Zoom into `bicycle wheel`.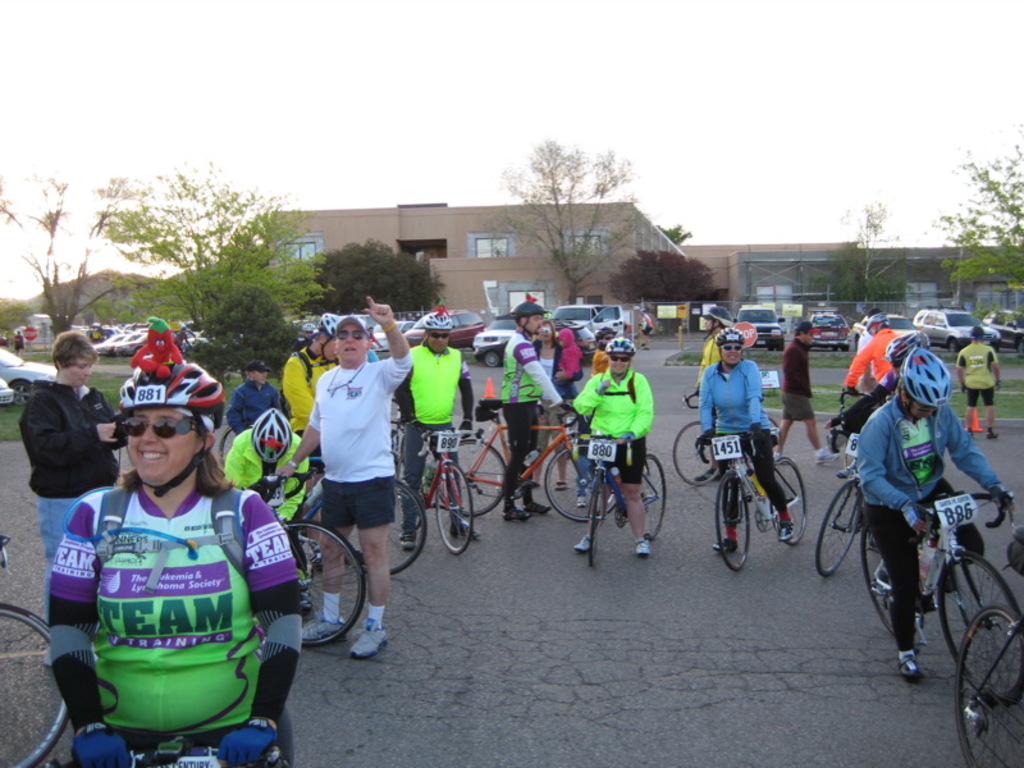
Zoom target: Rect(710, 477, 753, 573).
